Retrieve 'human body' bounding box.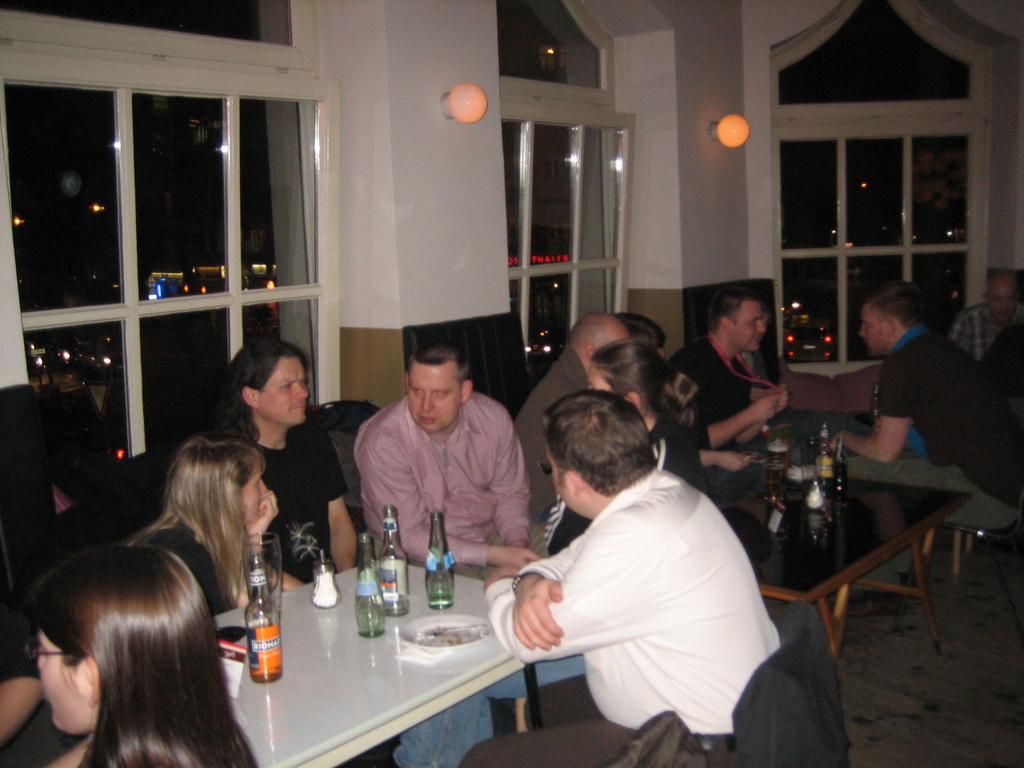
Bounding box: left=116, top=431, right=286, bottom=613.
